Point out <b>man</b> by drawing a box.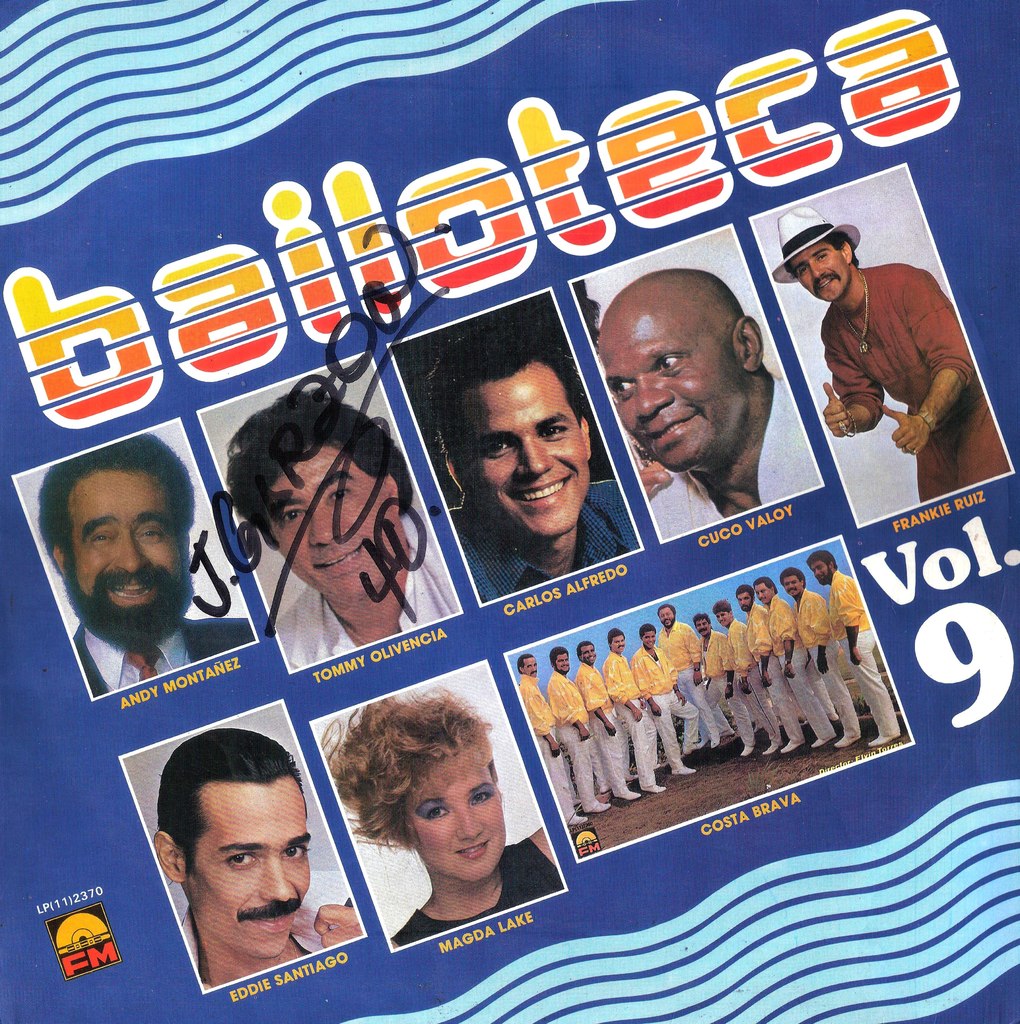
BBox(807, 550, 898, 749).
